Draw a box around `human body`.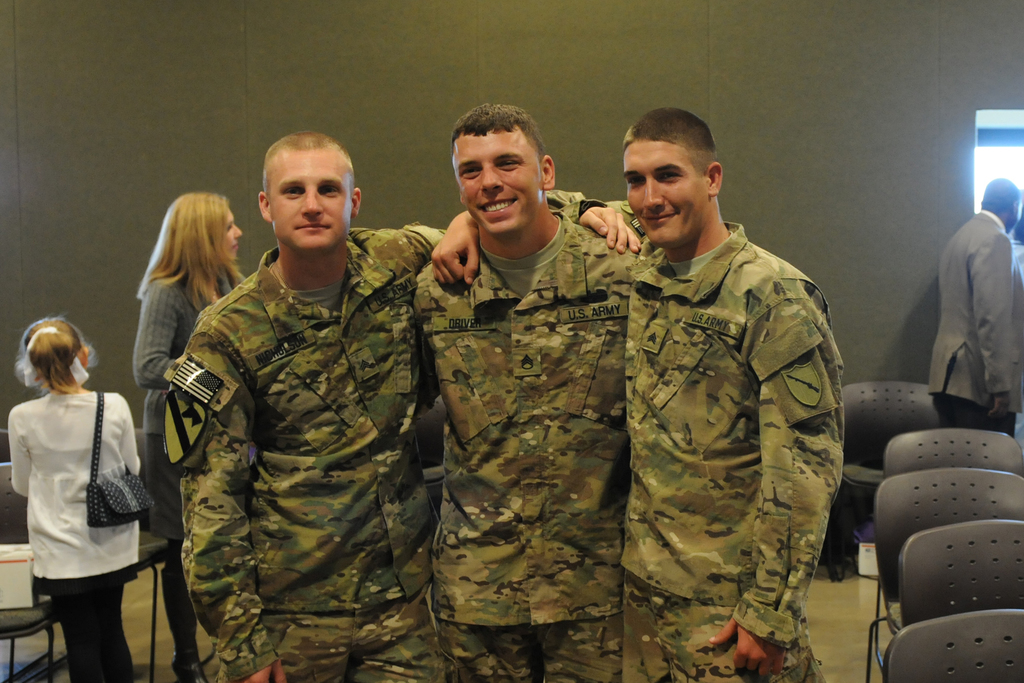
l=164, t=199, r=644, b=682.
